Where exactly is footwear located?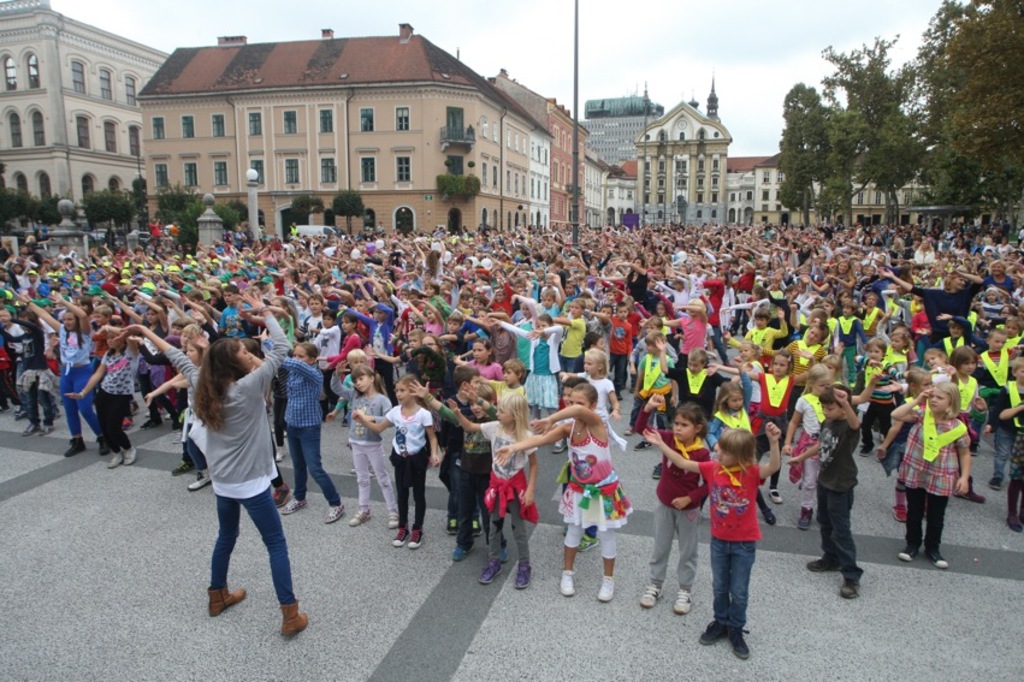
Its bounding box is bbox(923, 548, 949, 570).
